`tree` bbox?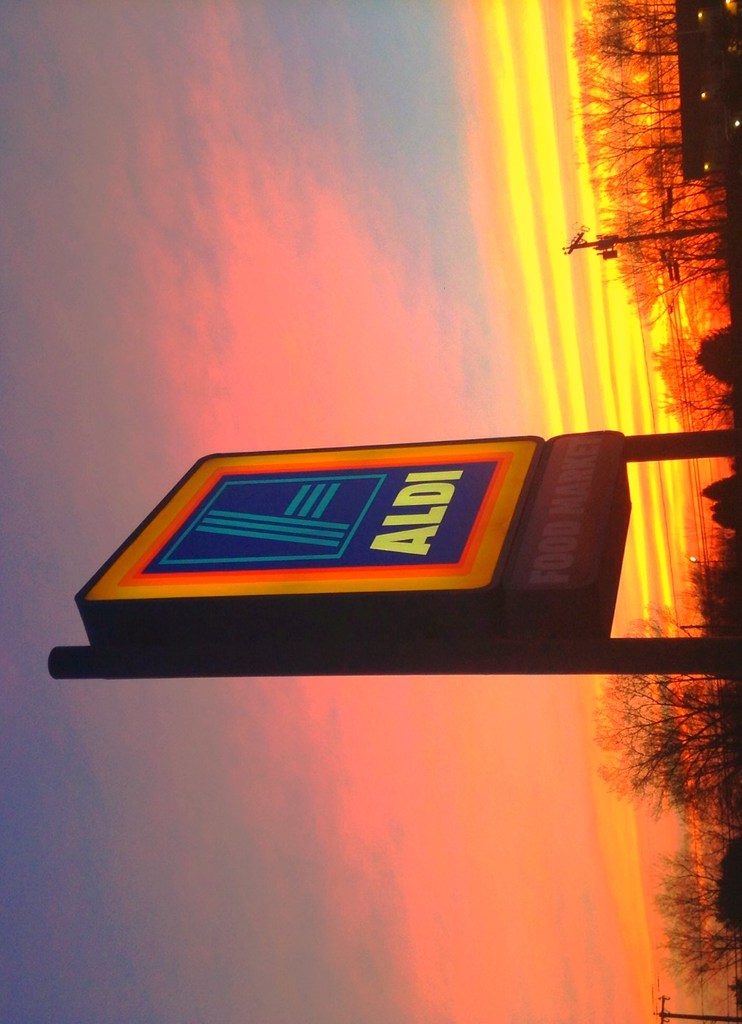
rect(605, 610, 735, 825)
